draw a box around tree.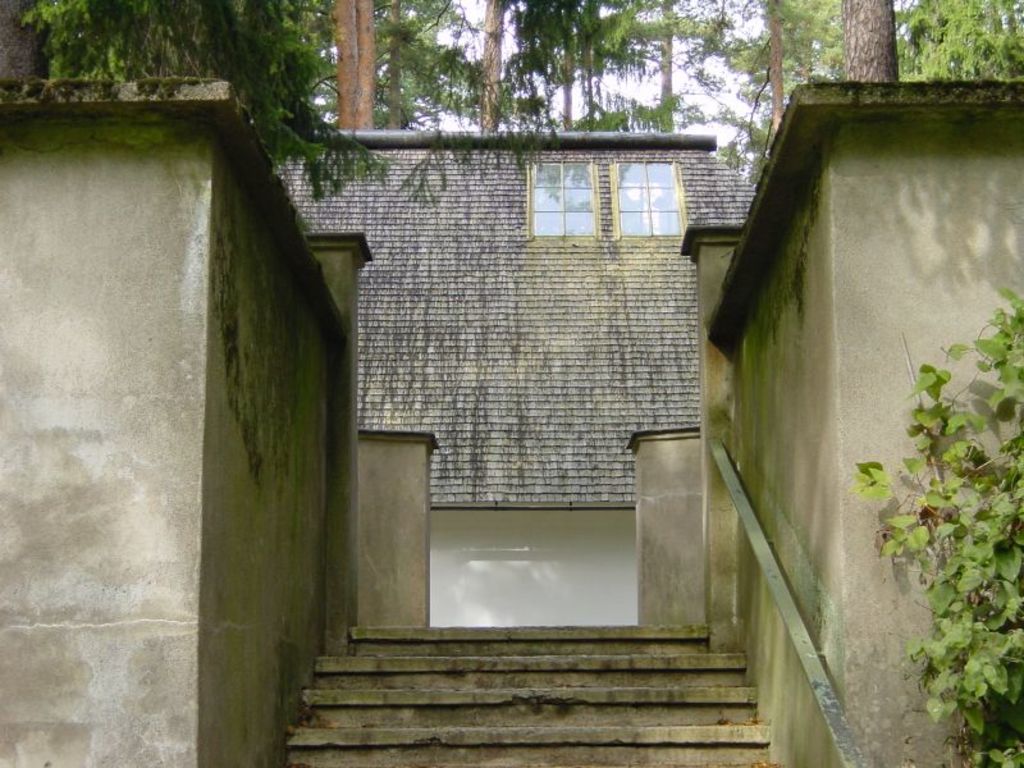
(x1=749, y1=0, x2=828, y2=187).
